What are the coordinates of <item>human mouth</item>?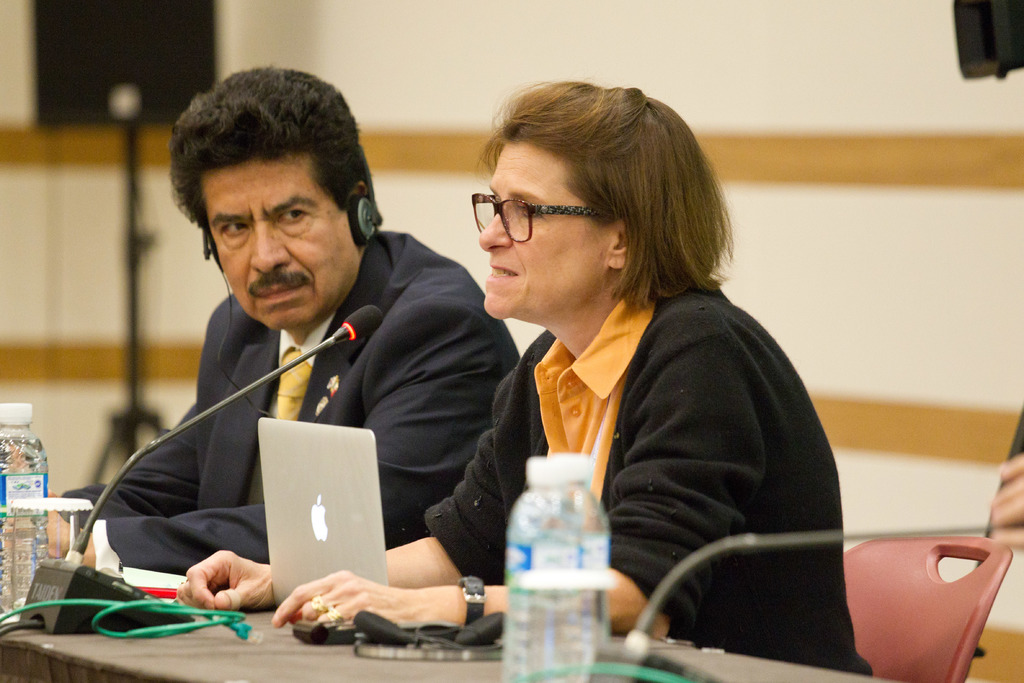
left=252, top=270, right=308, bottom=306.
